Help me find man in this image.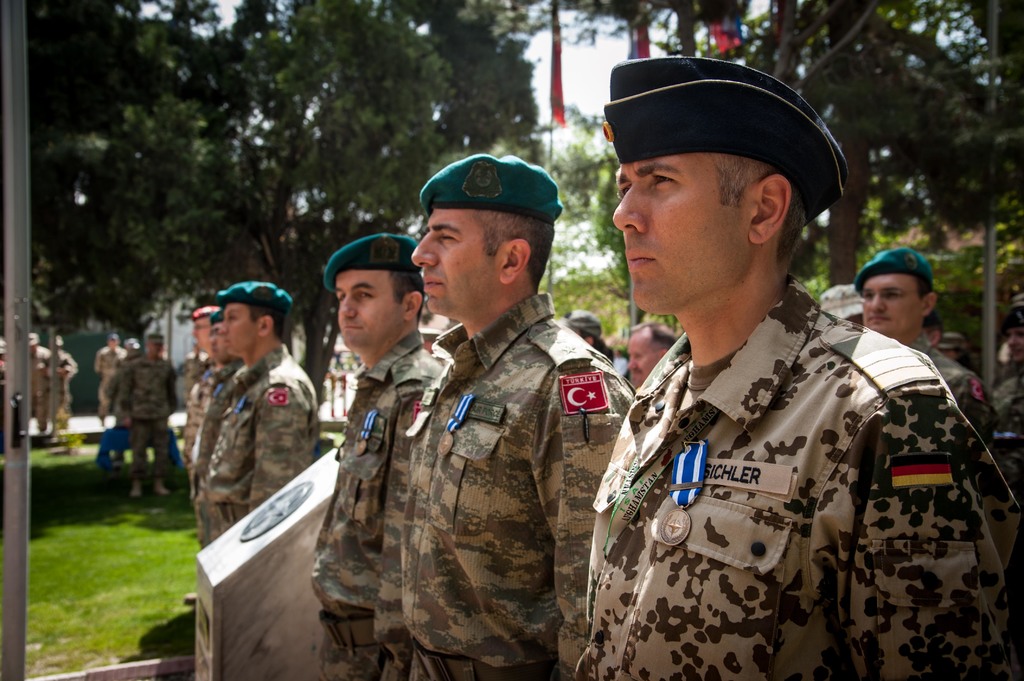
Found it: detection(114, 331, 181, 495).
